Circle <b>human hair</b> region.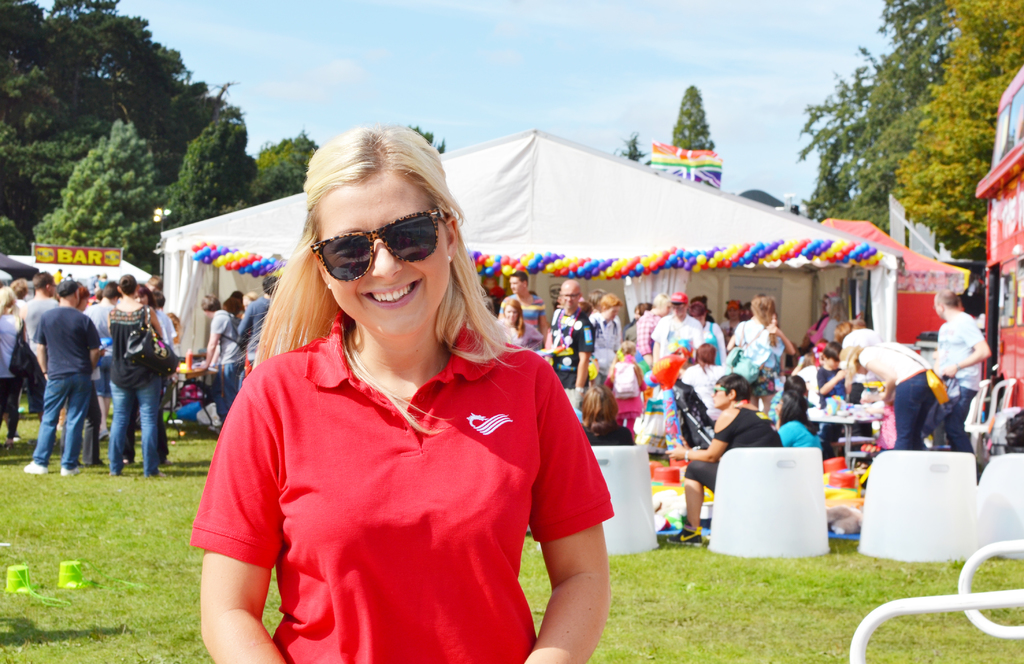
Region: bbox(840, 341, 867, 371).
